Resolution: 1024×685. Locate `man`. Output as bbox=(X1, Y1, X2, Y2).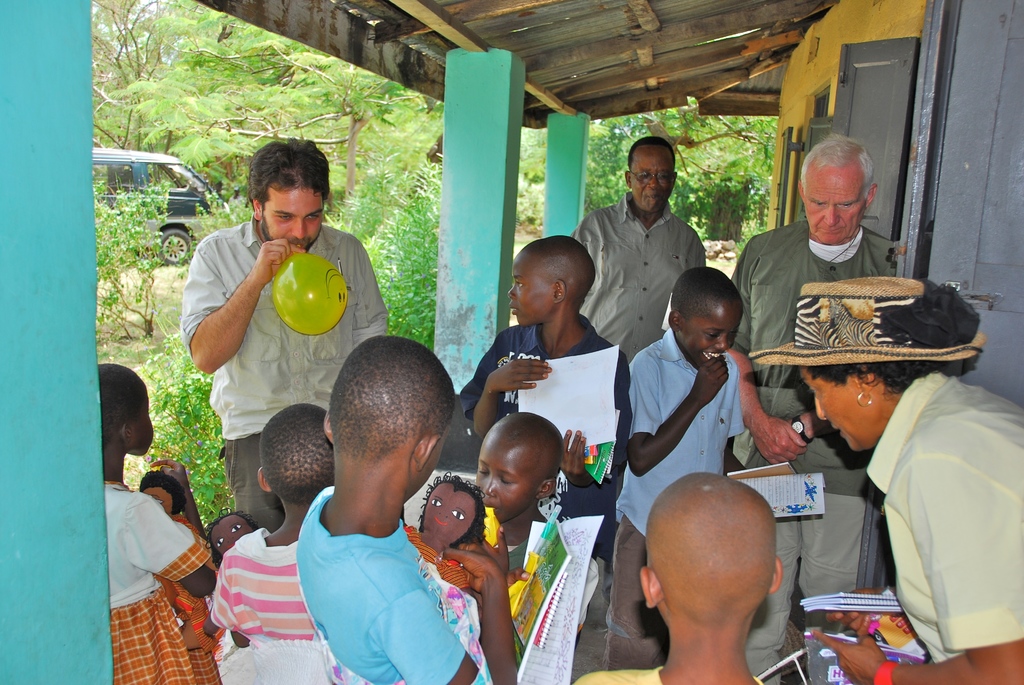
bbox=(735, 134, 900, 684).
